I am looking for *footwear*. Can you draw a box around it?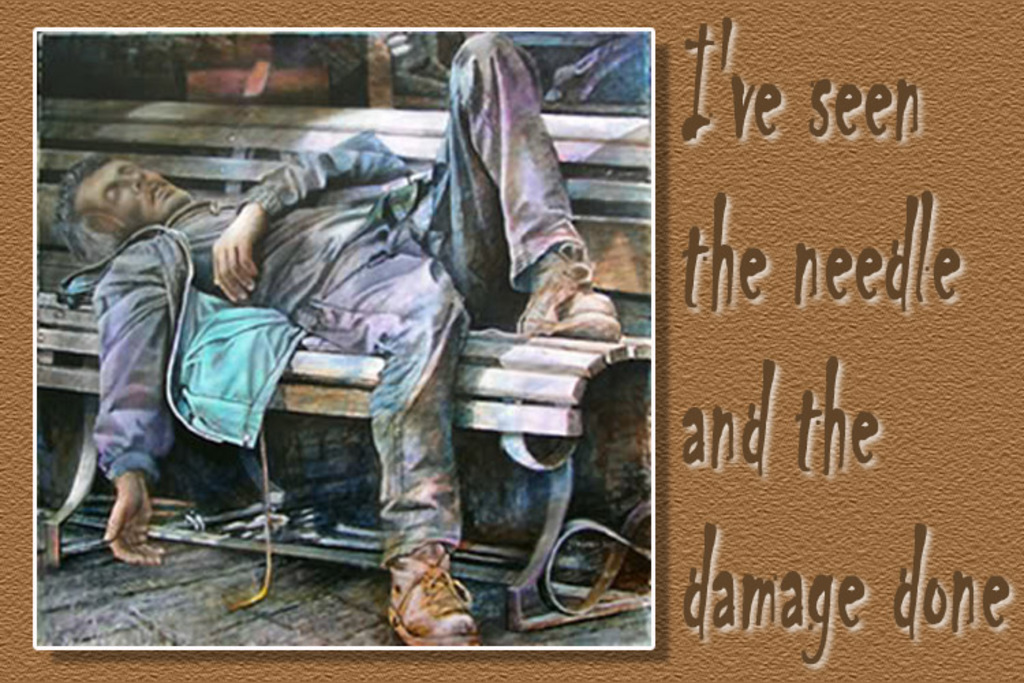
Sure, the bounding box is pyautogui.locateOnScreen(519, 250, 624, 346).
